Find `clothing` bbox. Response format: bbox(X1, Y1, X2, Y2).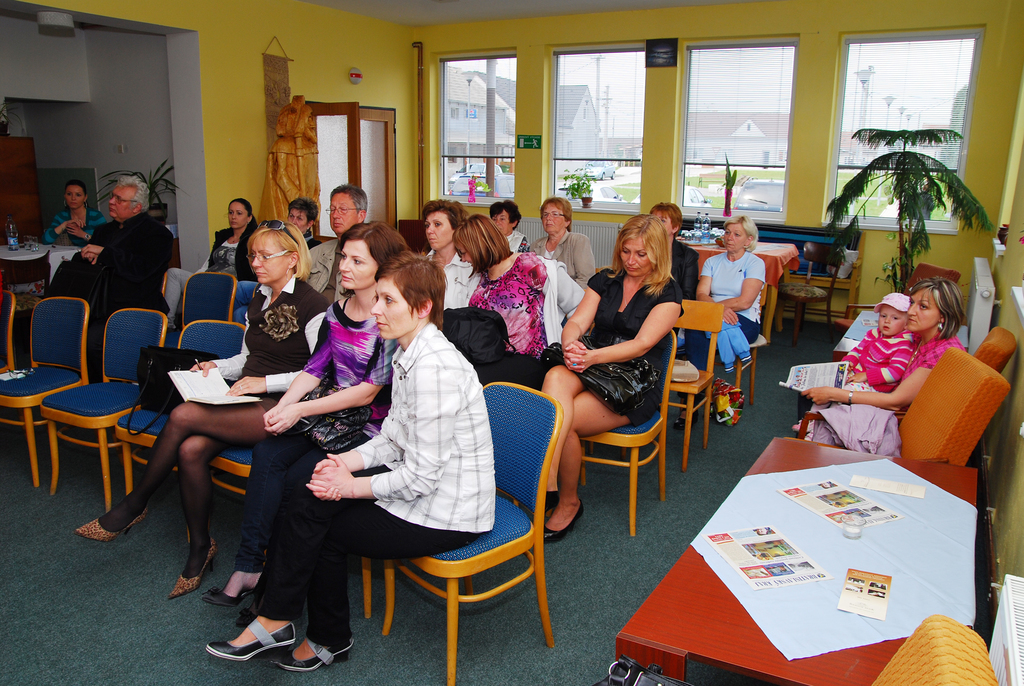
bbox(310, 236, 334, 301).
